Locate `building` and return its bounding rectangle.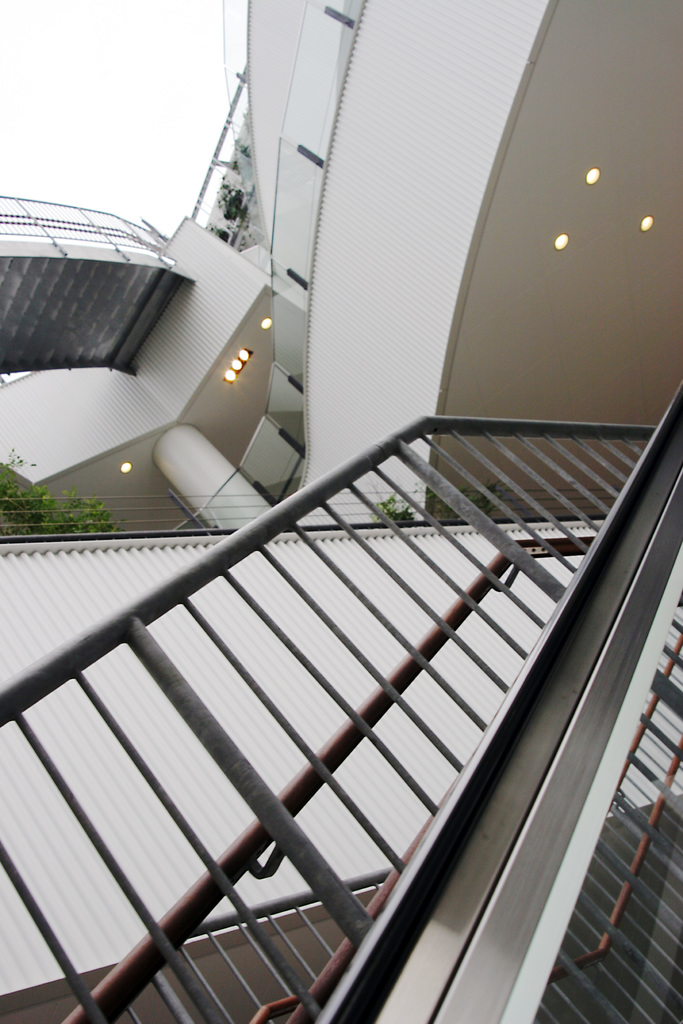
bbox=(0, 0, 682, 1023).
